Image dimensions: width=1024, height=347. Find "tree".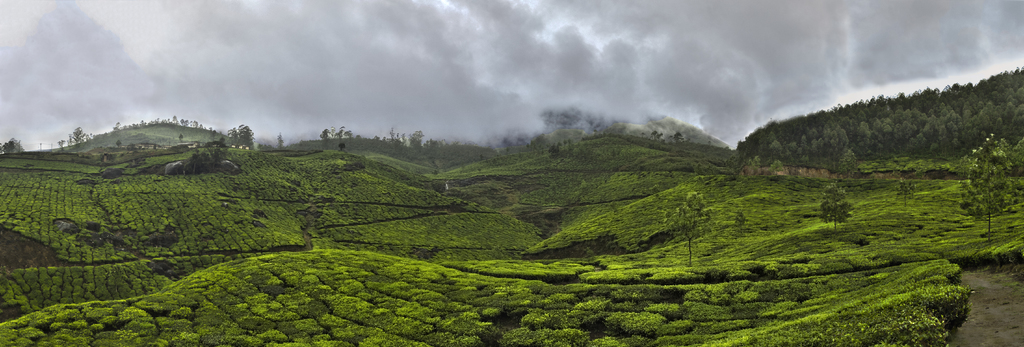
[960,134,1023,245].
